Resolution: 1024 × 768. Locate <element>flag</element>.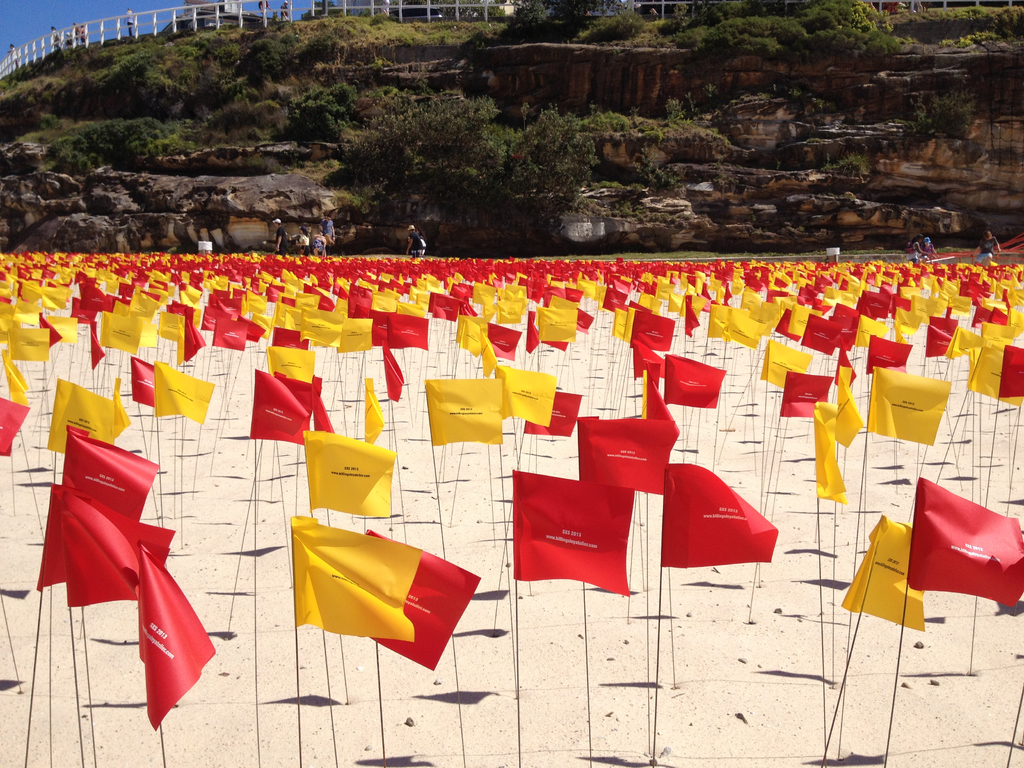
select_region(495, 368, 559, 421).
